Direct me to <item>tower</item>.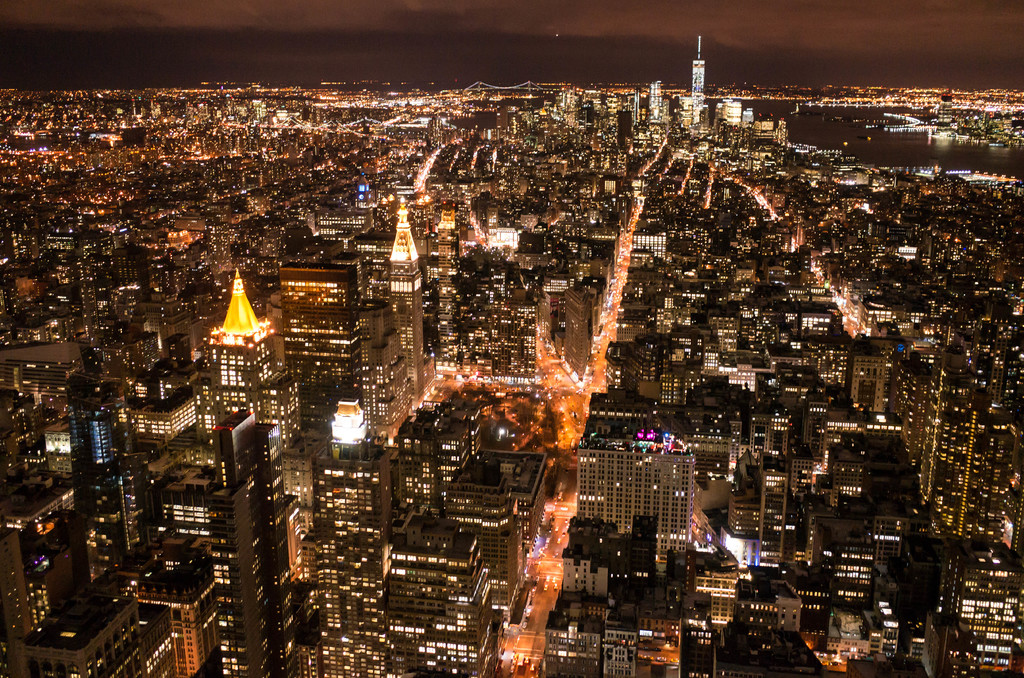
Direction: 386, 193, 429, 402.
